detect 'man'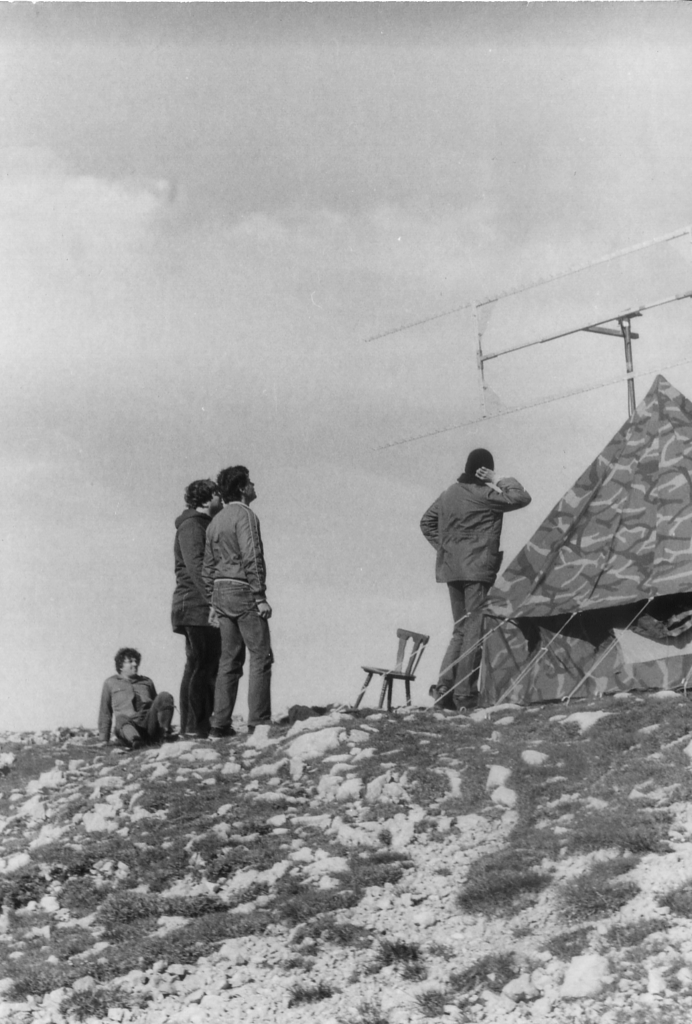
detection(167, 481, 225, 737)
